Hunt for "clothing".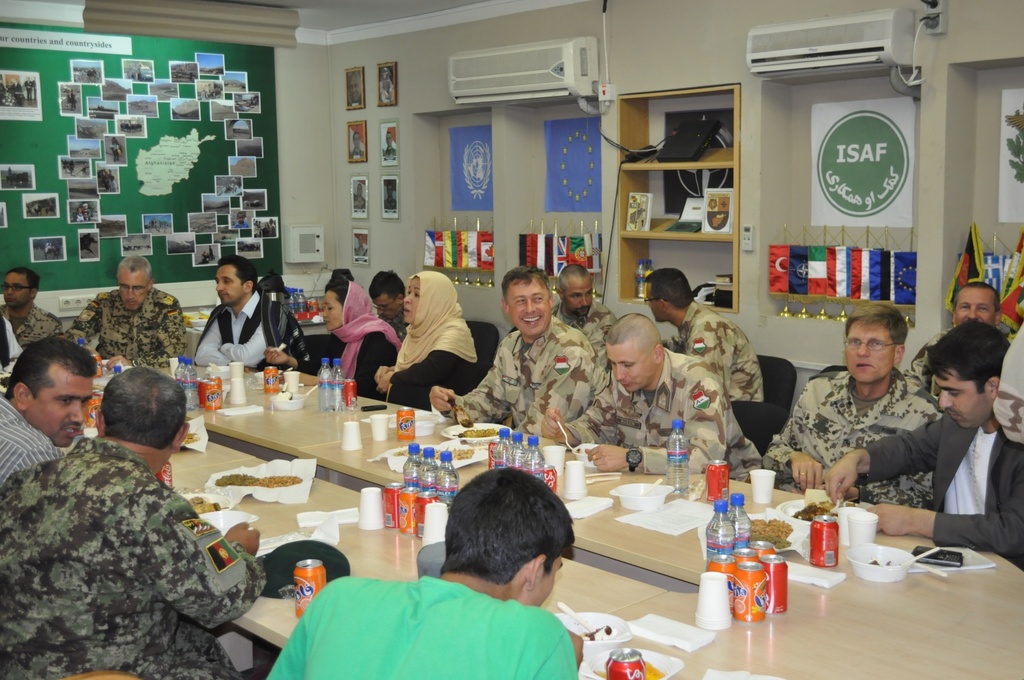
Hunted down at BBox(556, 302, 612, 376).
